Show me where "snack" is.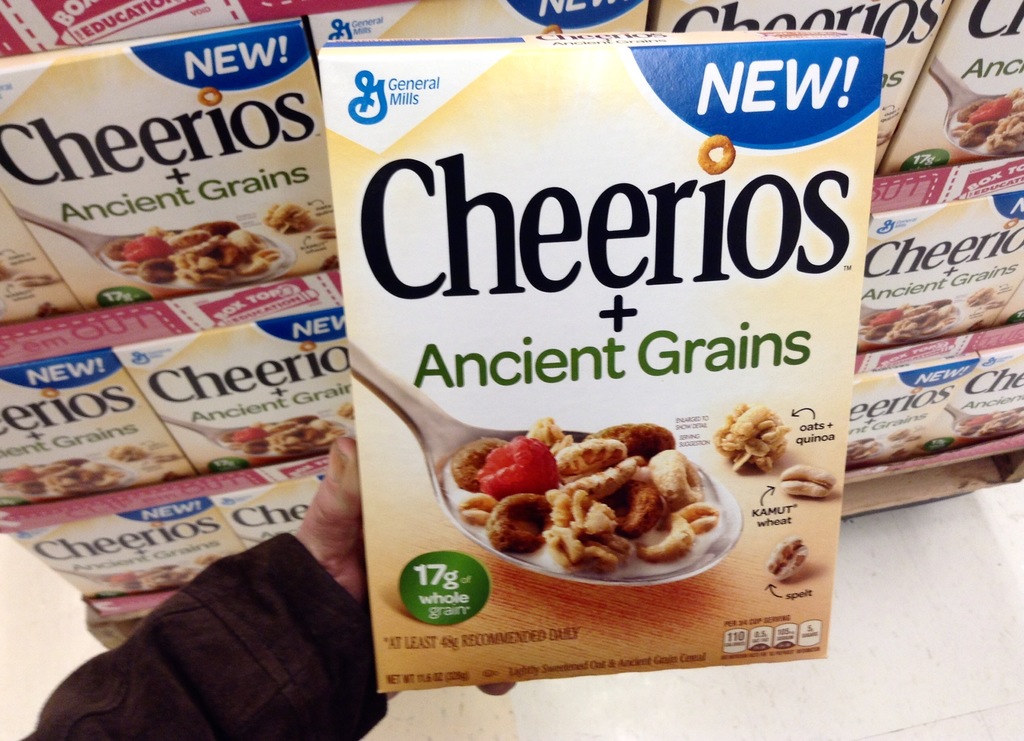
"snack" is at [x1=1004, y1=216, x2=1015, y2=227].
